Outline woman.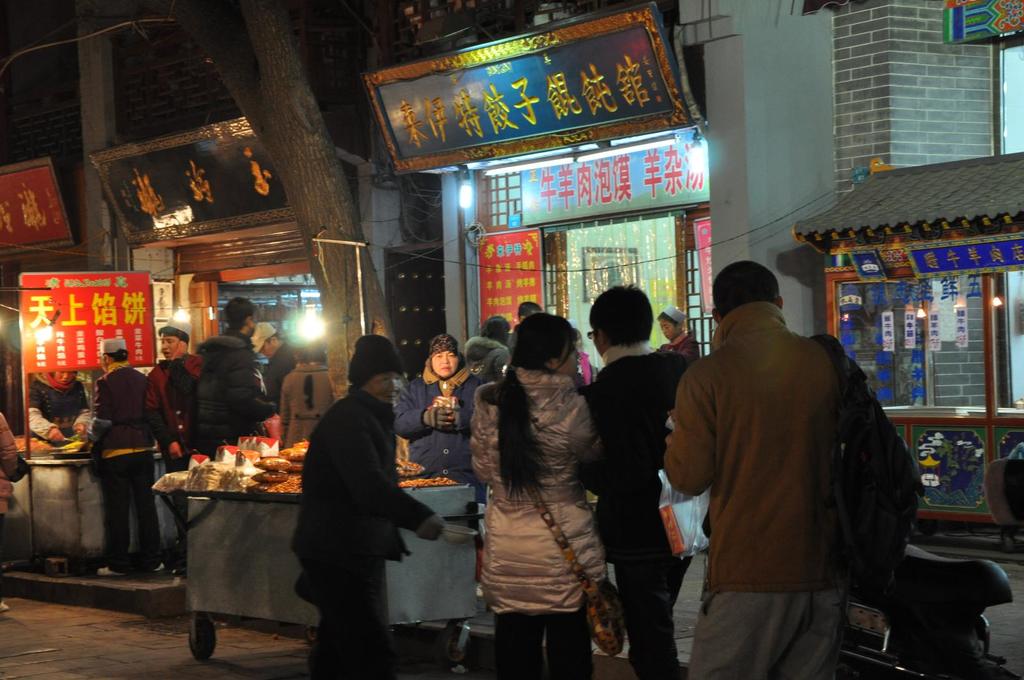
Outline: bbox=[391, 335, 486, 497].
